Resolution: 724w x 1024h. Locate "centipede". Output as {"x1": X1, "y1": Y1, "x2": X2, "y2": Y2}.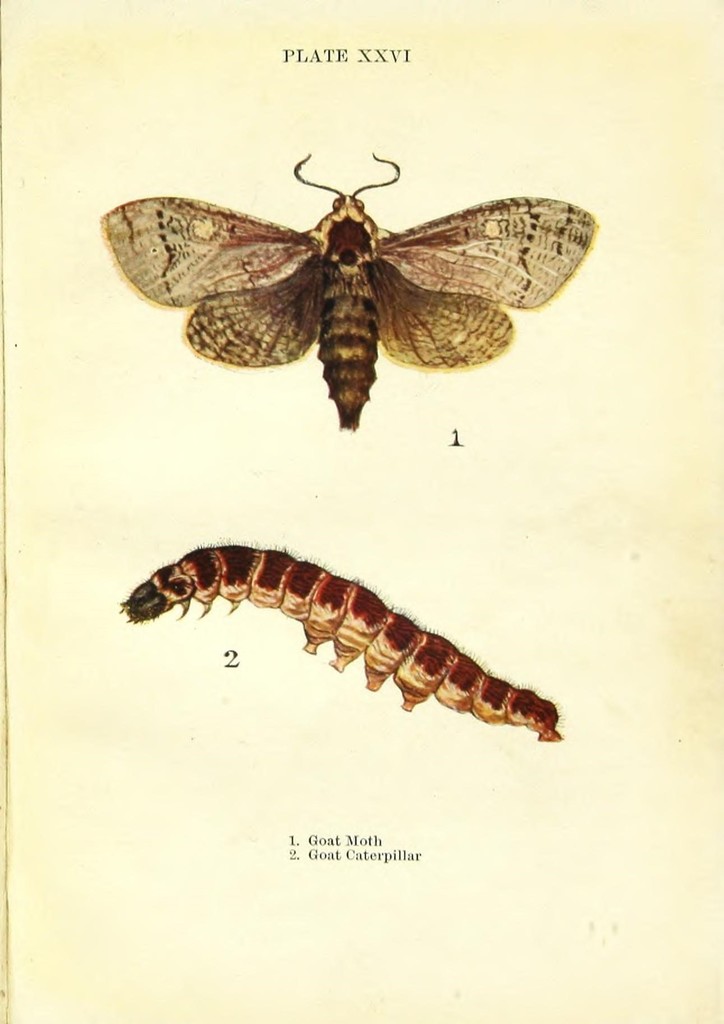
{"x1": 173, "y1": 560, "x2": 560, "y2": 751}.
